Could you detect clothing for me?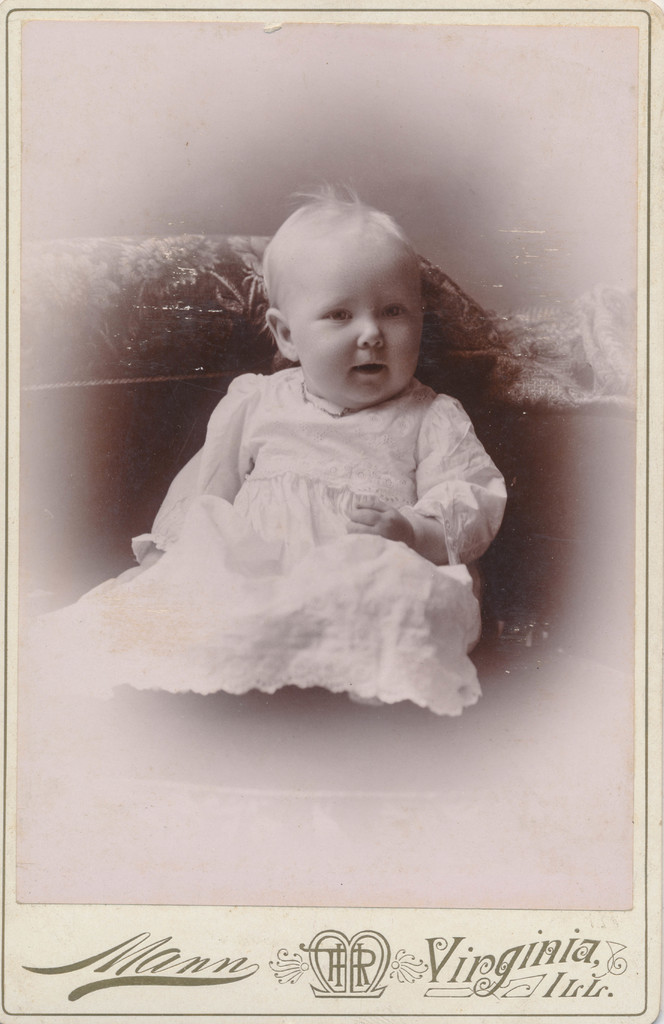
Detection result: <bbox>49, 356, 537, 717</bbox>.
